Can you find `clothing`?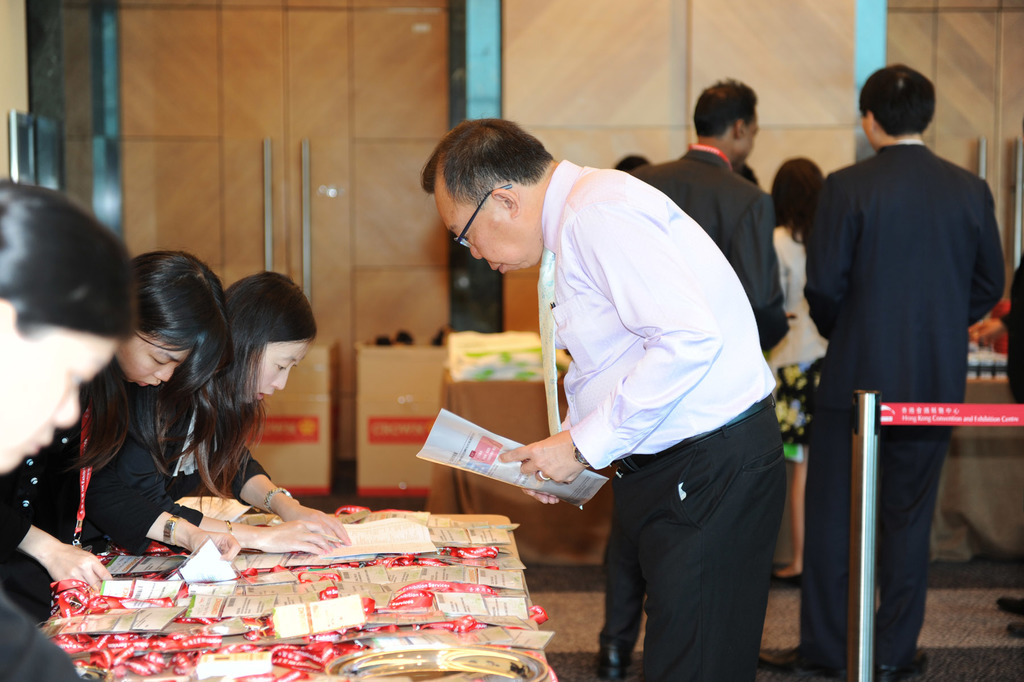
Yes, bounding box: box=[536, 158, 777, 474].
